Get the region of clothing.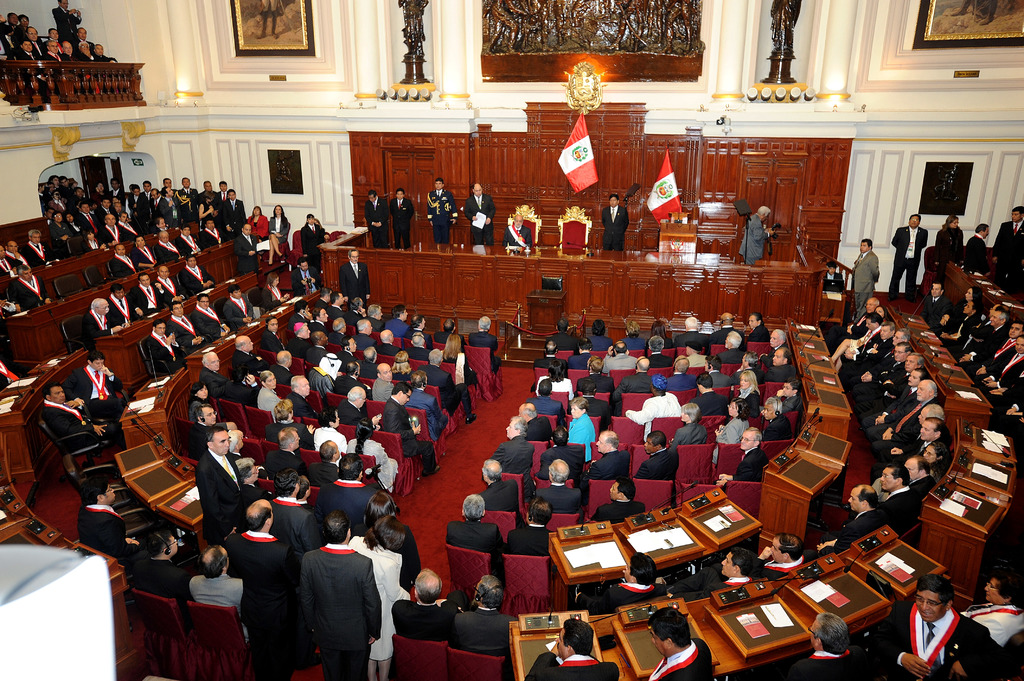
region(764, 362, 798, 378).
